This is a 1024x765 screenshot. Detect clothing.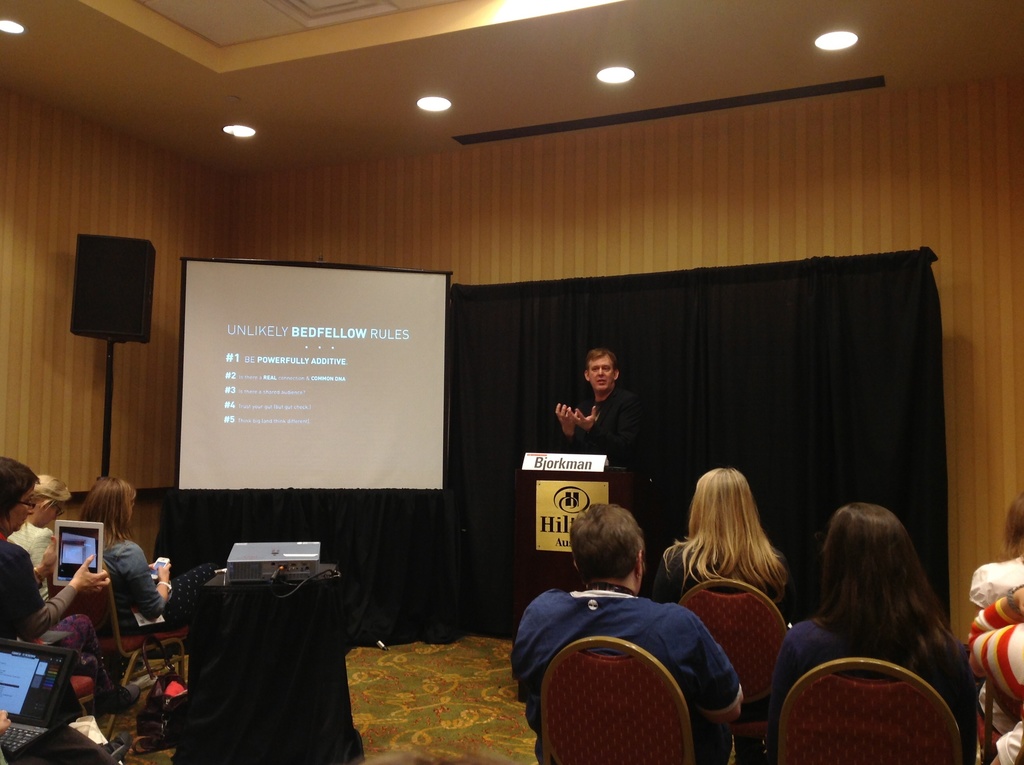
crop(775, 617, 977, 764).
